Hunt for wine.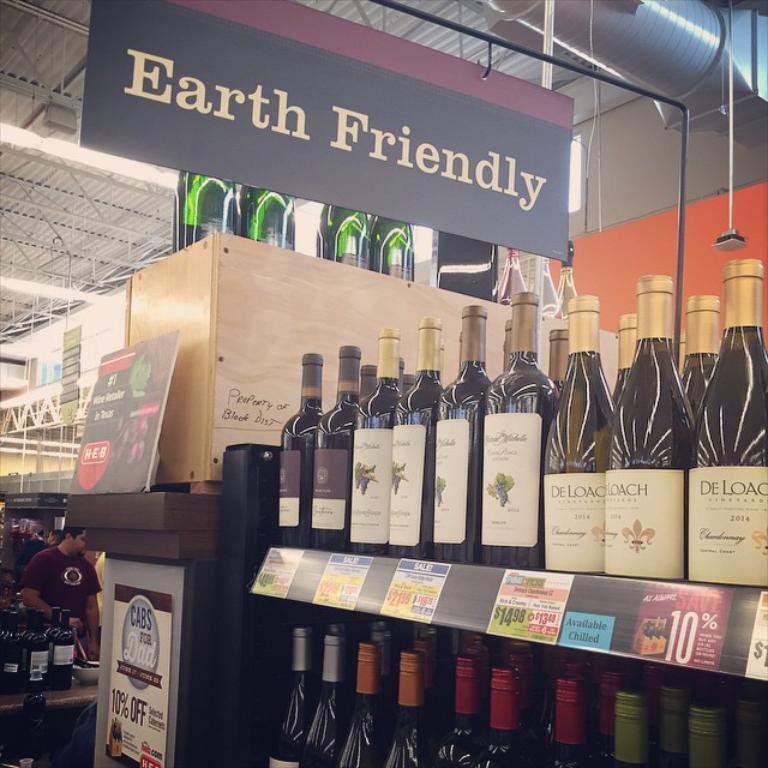
Hunted down at {"left": 238, "top": 184, "right": 295, "bottom": 251}.
